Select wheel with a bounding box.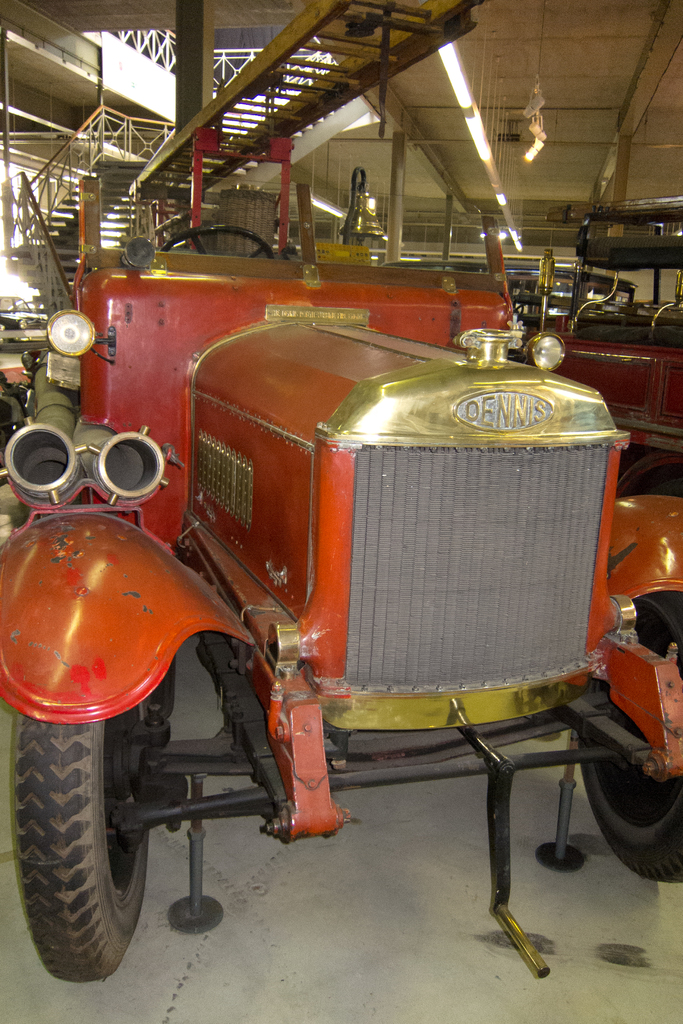
[12,702,157,979].
